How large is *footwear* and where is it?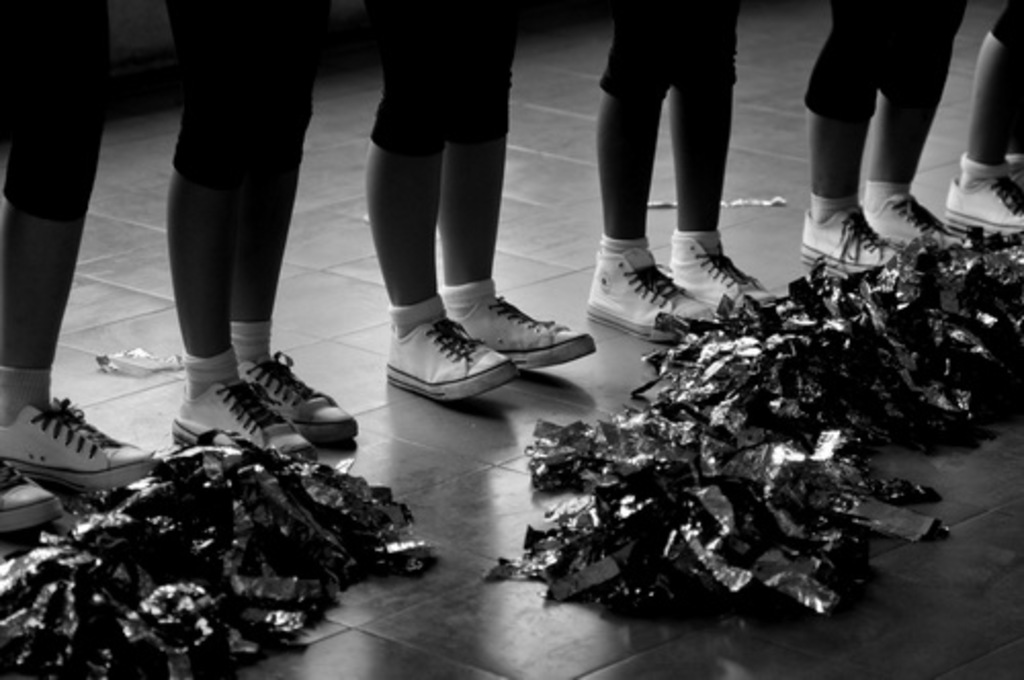
Bounding box: locate(584, 246, 715, 346).
